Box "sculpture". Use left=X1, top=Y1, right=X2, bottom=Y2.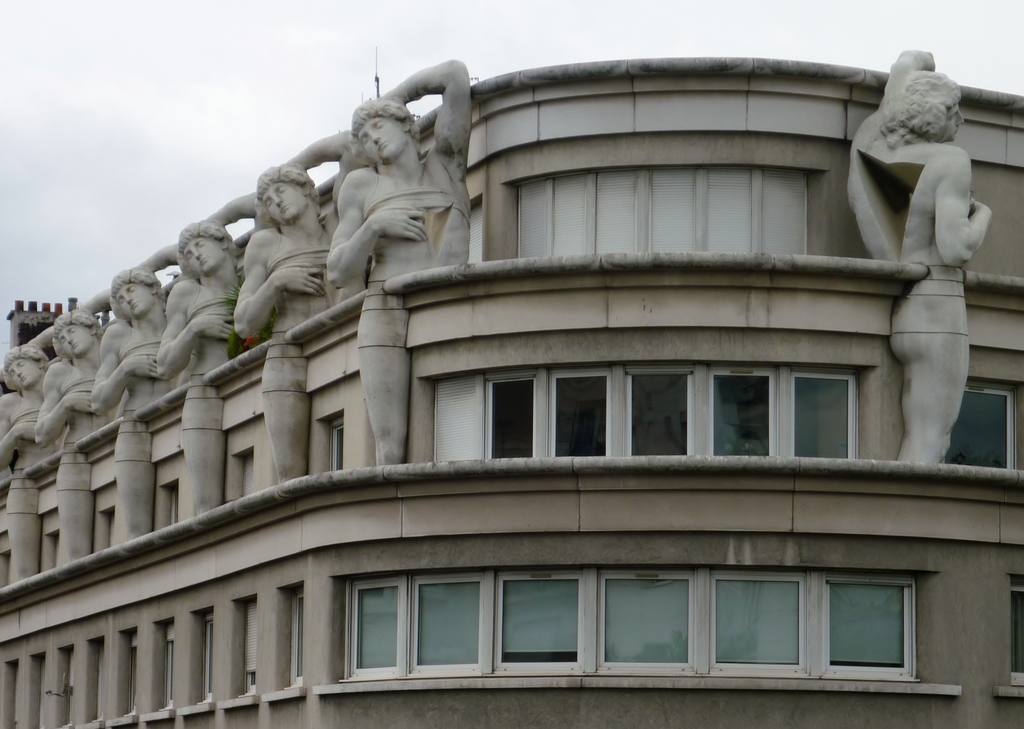
left=232, top=129, right=376, bottom=474.
